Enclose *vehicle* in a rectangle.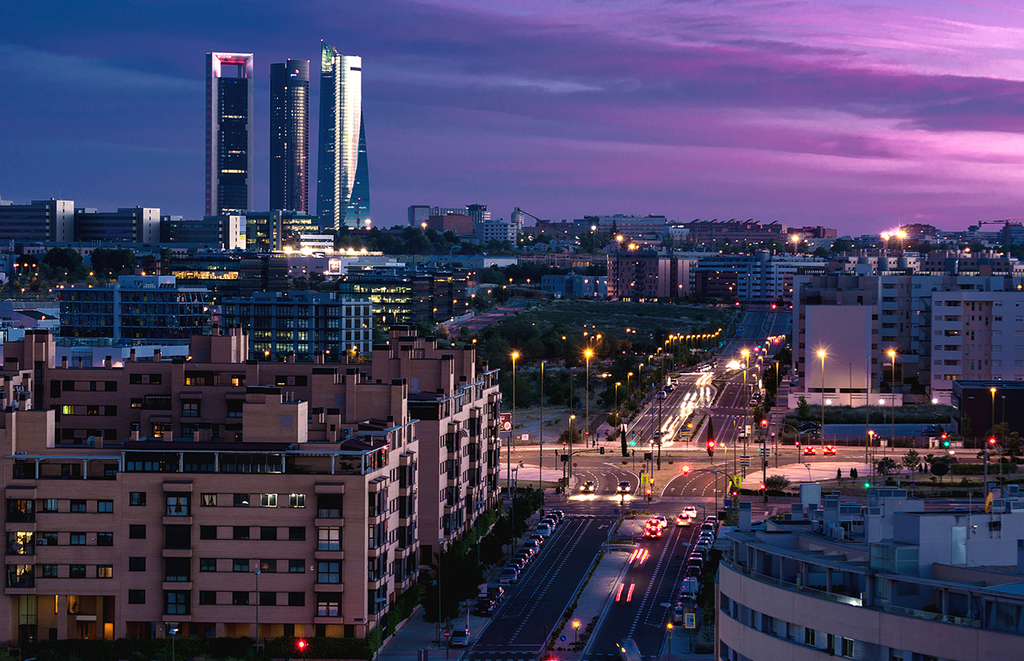
[left=616, top=479, right=632, bottom=494].
